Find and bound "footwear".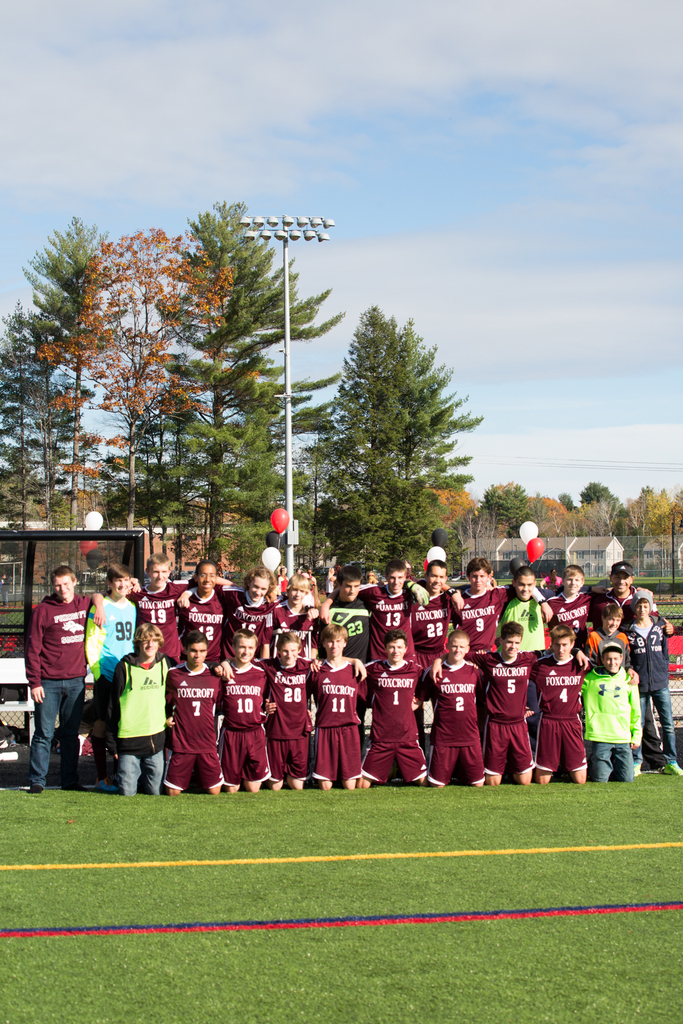
Bound: bbox=[92, 780, 115, 794].
